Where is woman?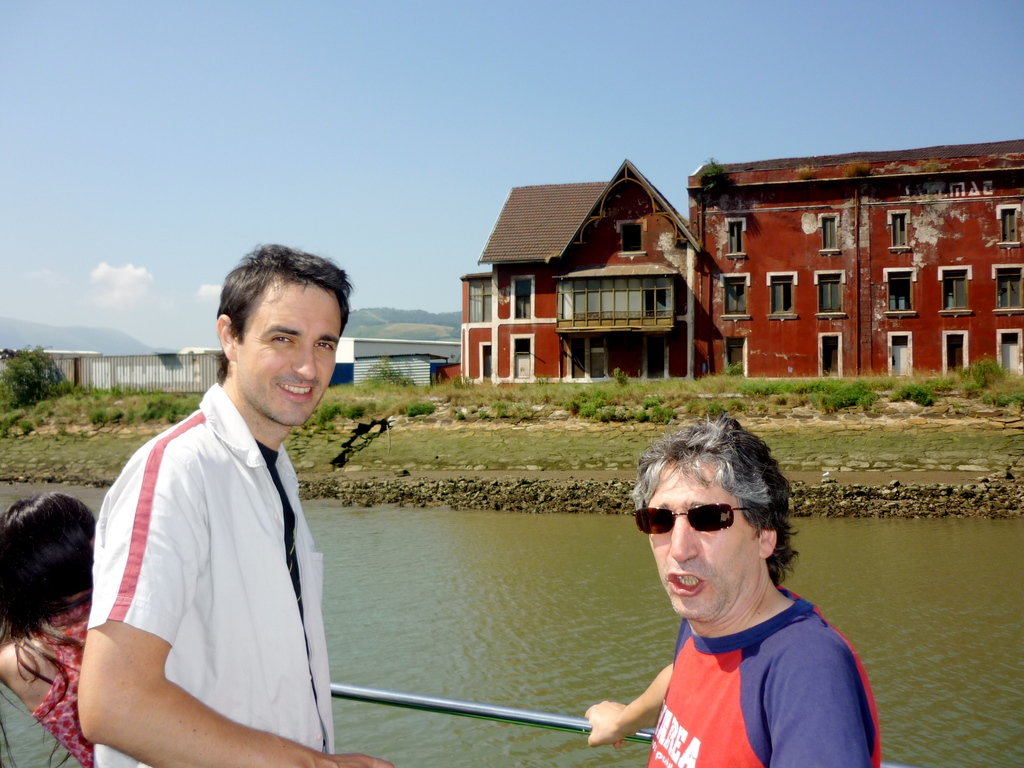
0,488,99,767.
